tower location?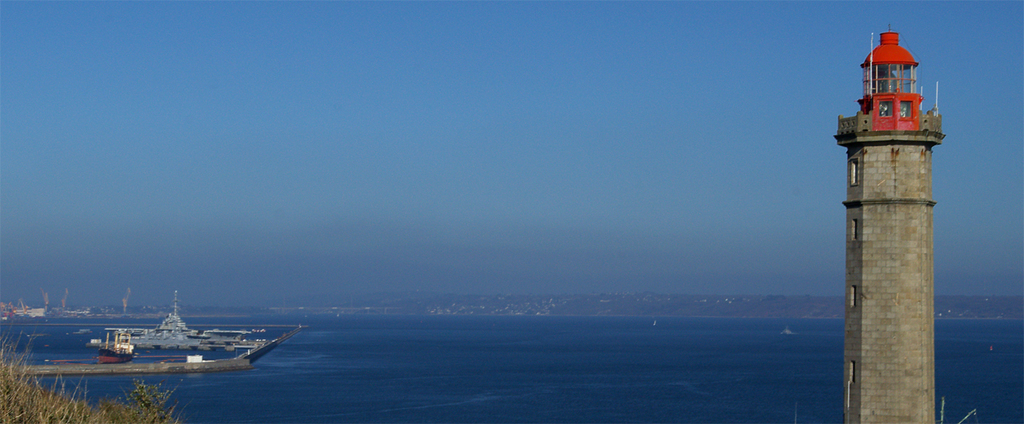
region(836, 26, 948, 423)
